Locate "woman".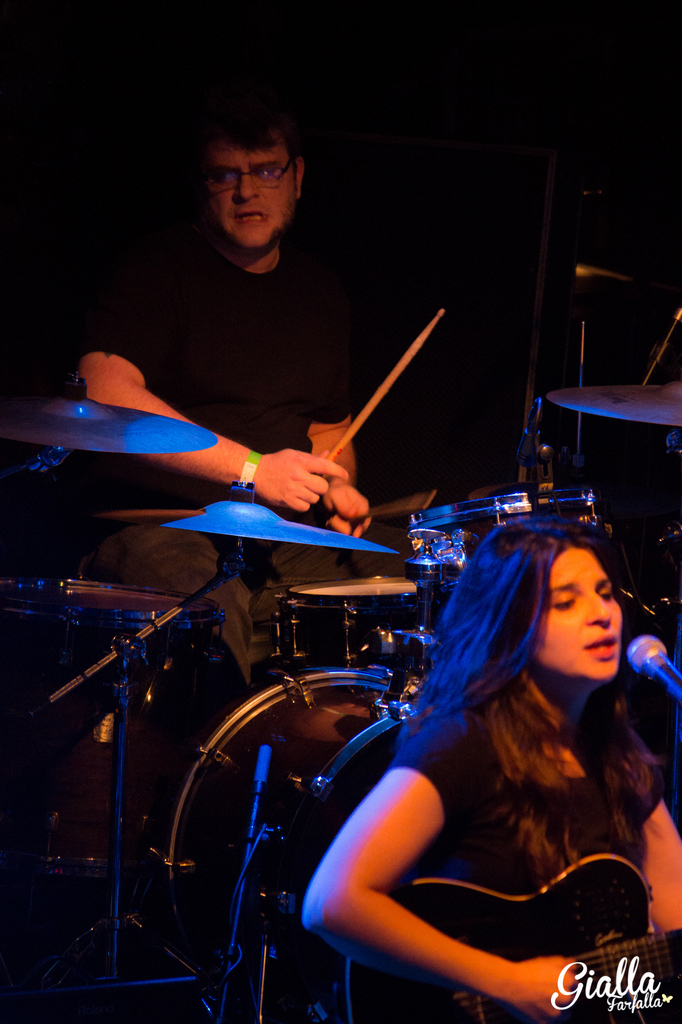
Bounding box: BBox(322, 495, 675, 1021).
